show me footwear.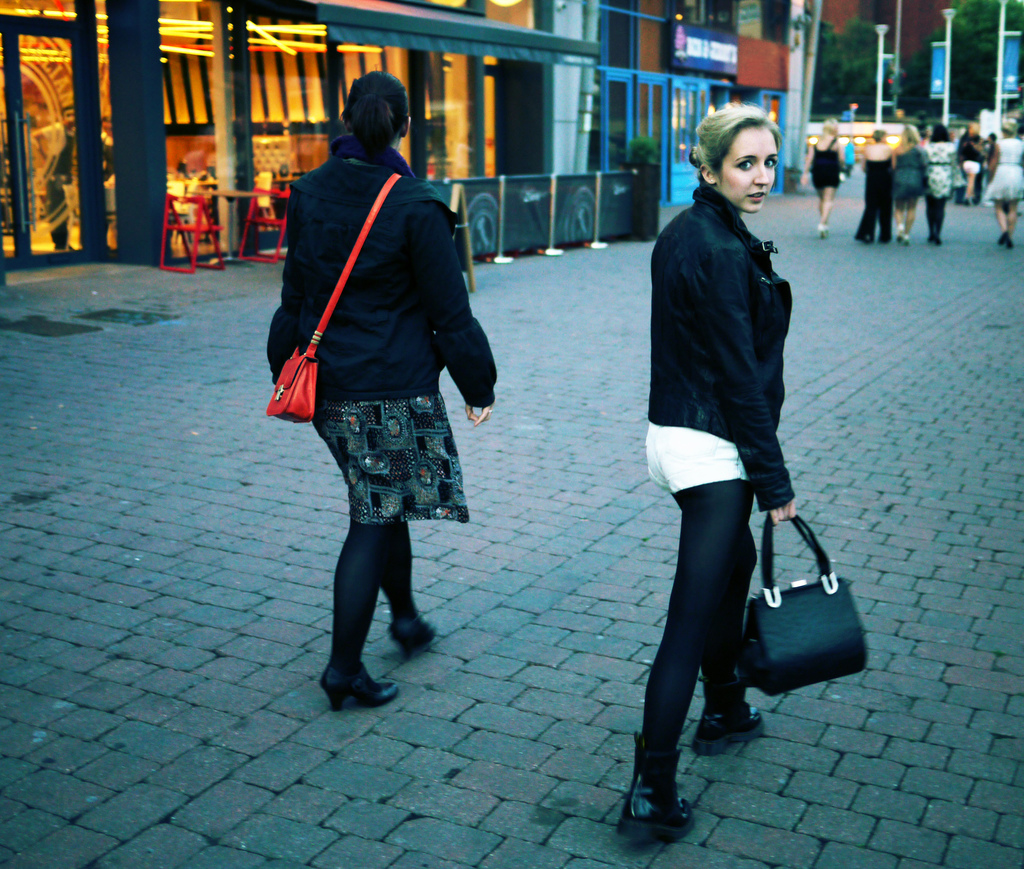
footwear is here: {"left": 925, "top": 234, "right": 933, "bottom": 246}.
